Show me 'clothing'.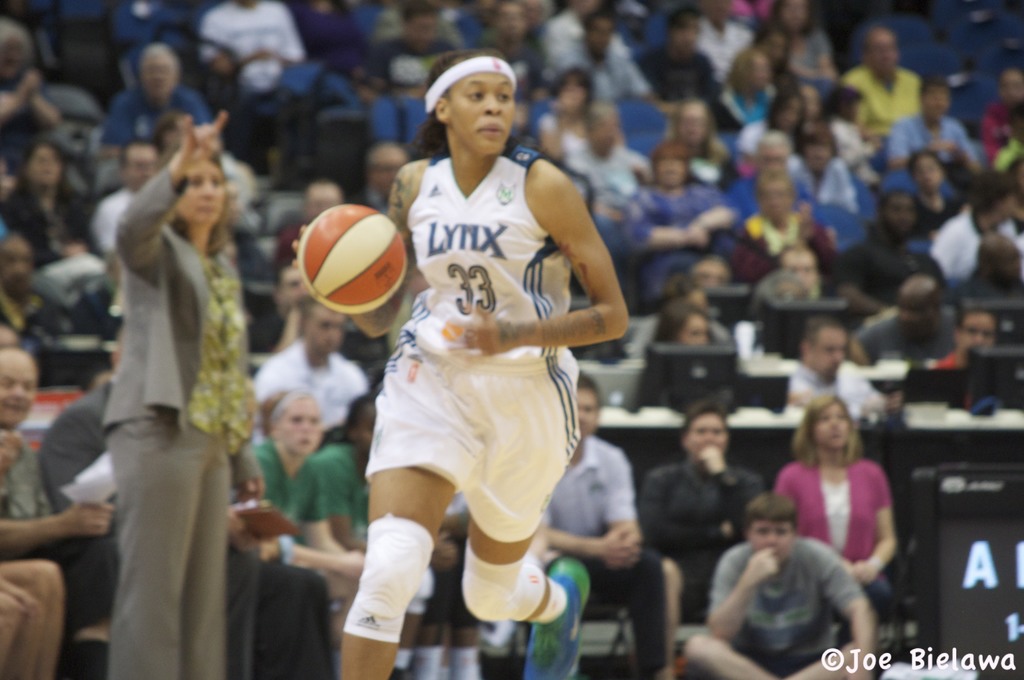
'clothing' is here: crop(355, 136, 584, 542).
